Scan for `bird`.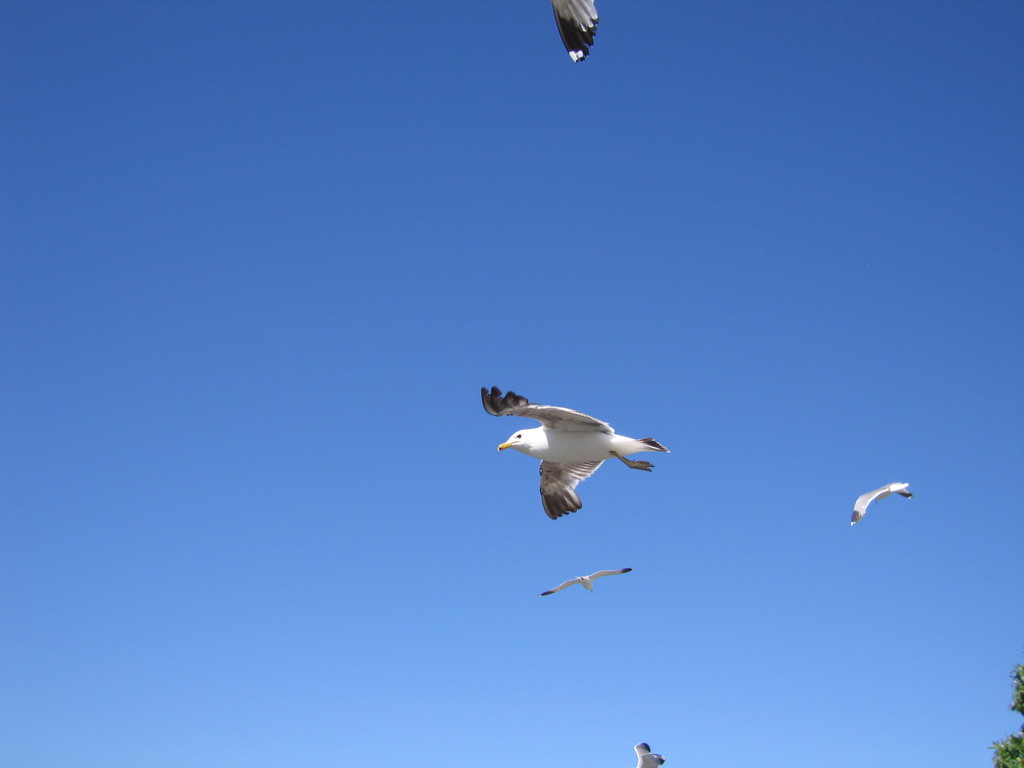
Scan result: 630 740 662 767.
